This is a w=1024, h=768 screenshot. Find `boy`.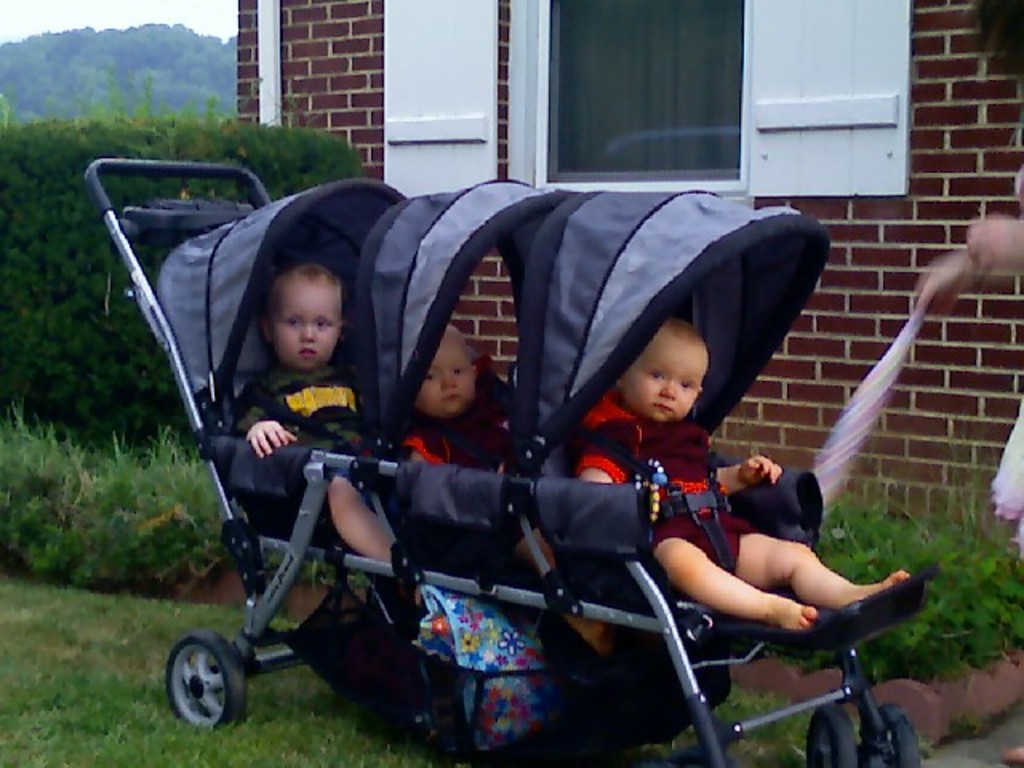
Bounding box: <bbox>502, 291, 885, 691</bbox>.
